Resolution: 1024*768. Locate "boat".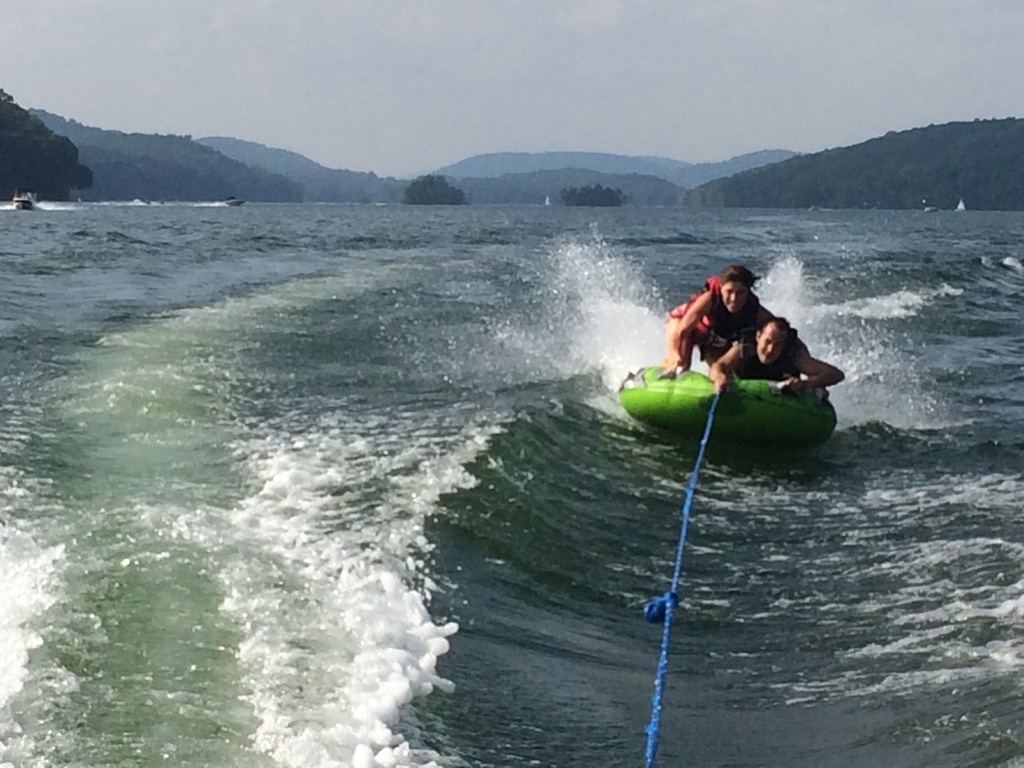
BBox(608, 354, 838, 446).
